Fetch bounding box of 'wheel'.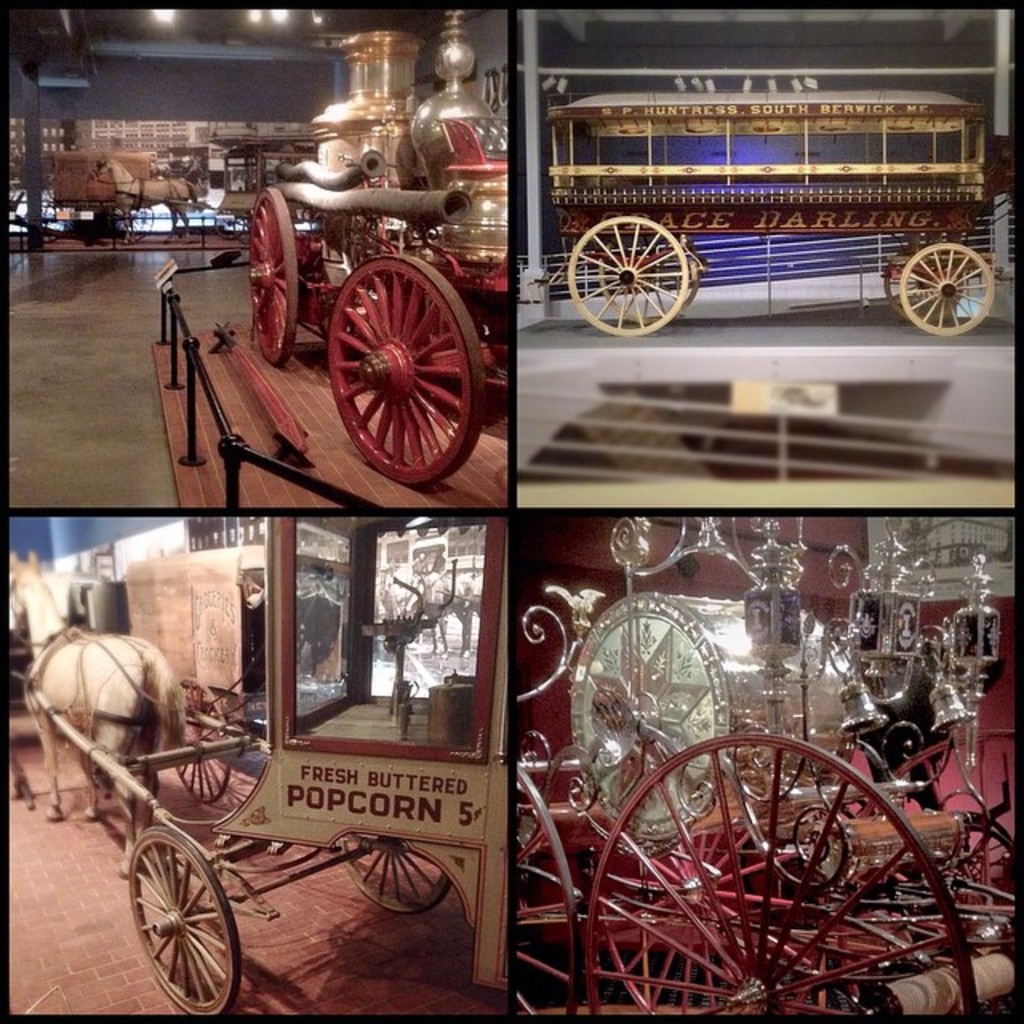
Bbox: bbox=[514, 762, 582, 1016].
